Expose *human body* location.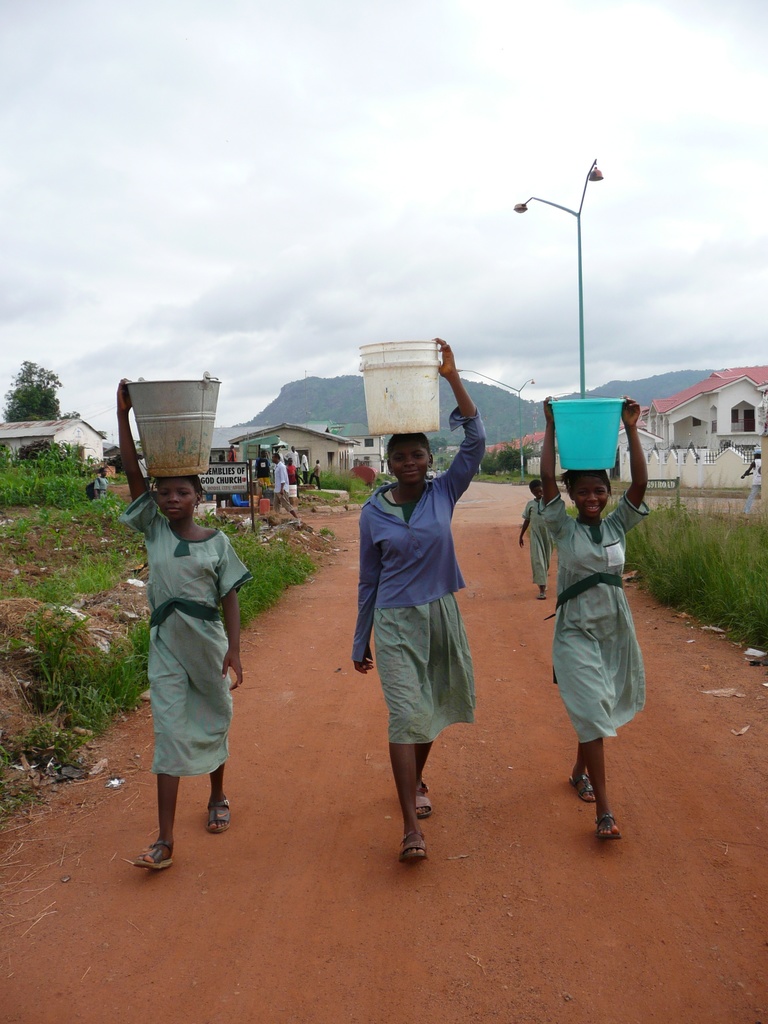
Exposed at bbox=(529, 436, 663, 833).
